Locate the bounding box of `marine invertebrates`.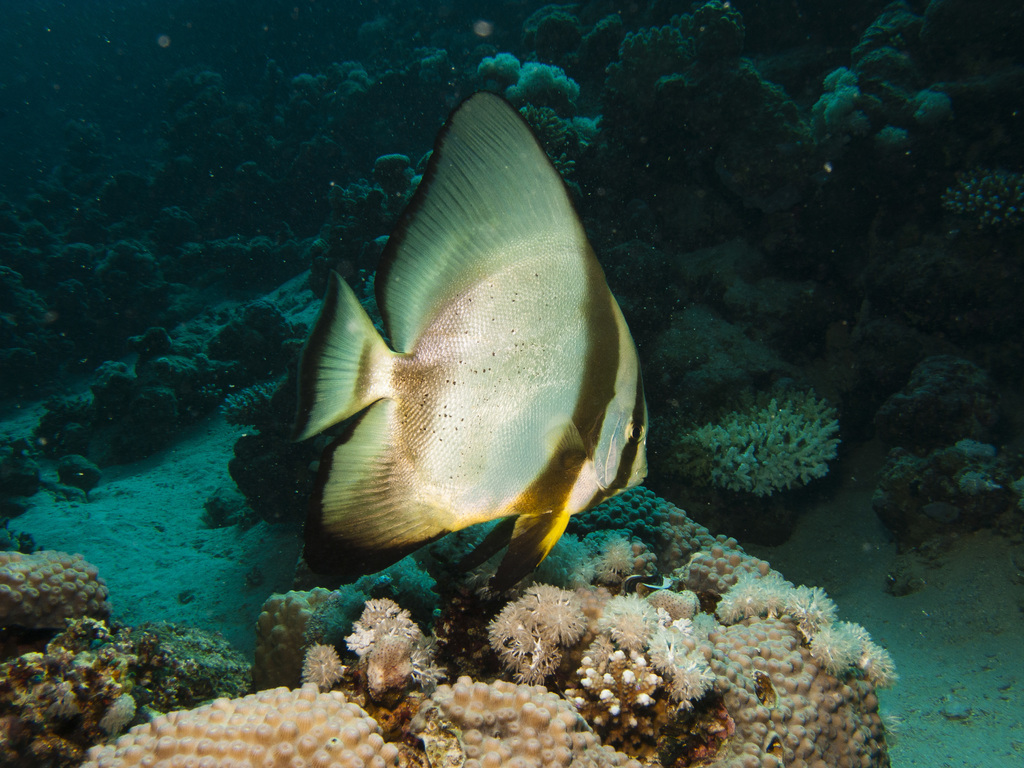
Bounding box: rect(509, 47, 592, 123).
